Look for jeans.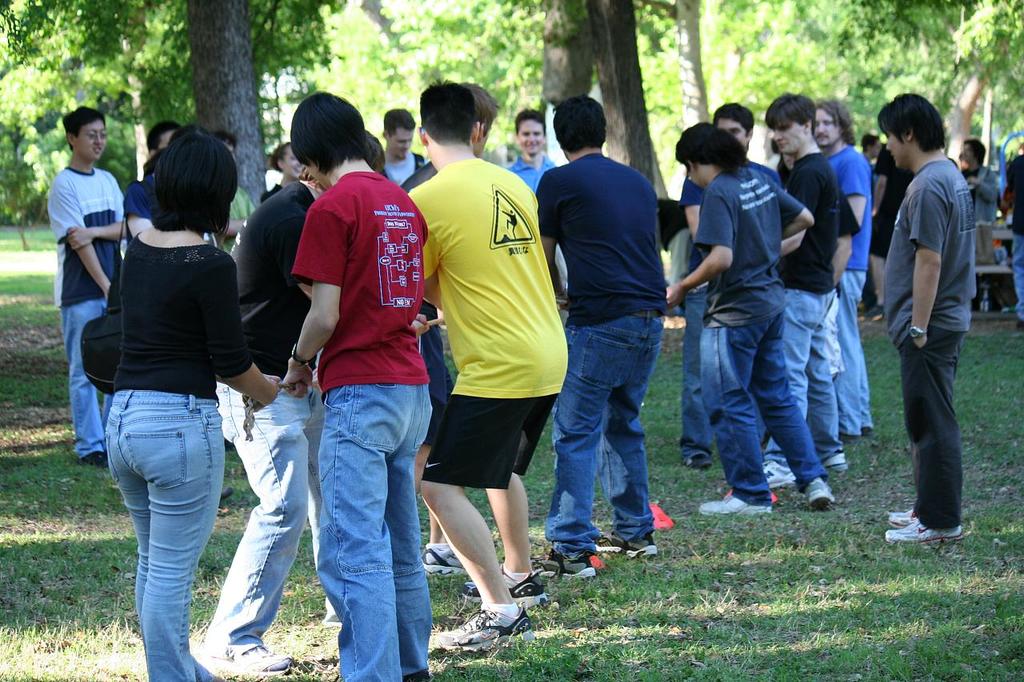
Found: [left=315, top=386, right=437, bottom=681].
